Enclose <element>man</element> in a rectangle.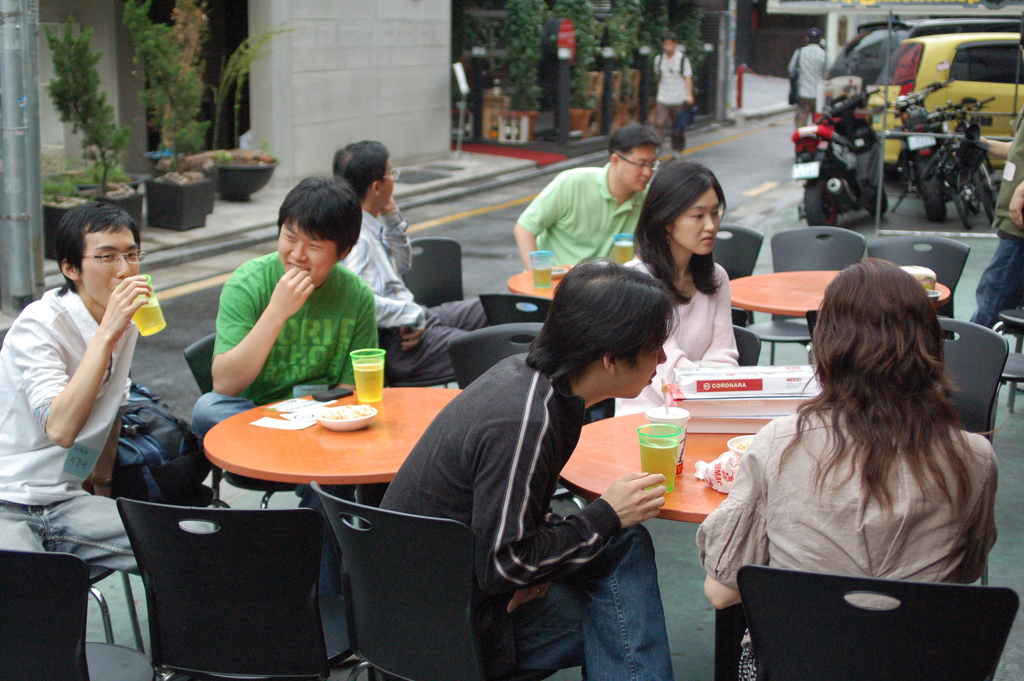
select_region(515, 125, 659, 423).
